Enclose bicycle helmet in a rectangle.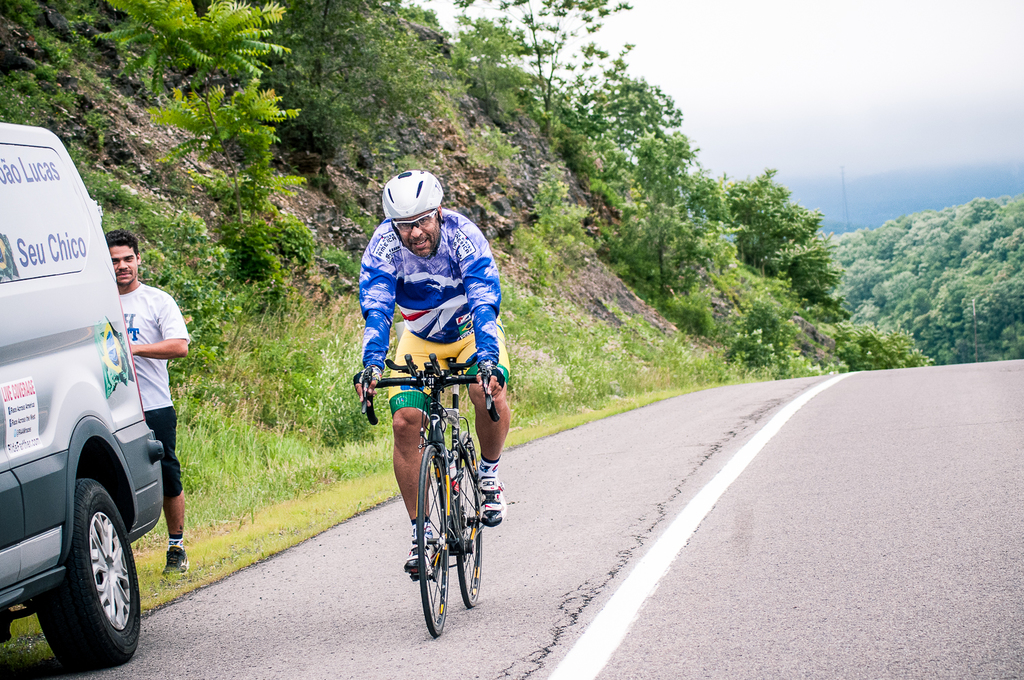
locate(385, 164, 447, 216).
